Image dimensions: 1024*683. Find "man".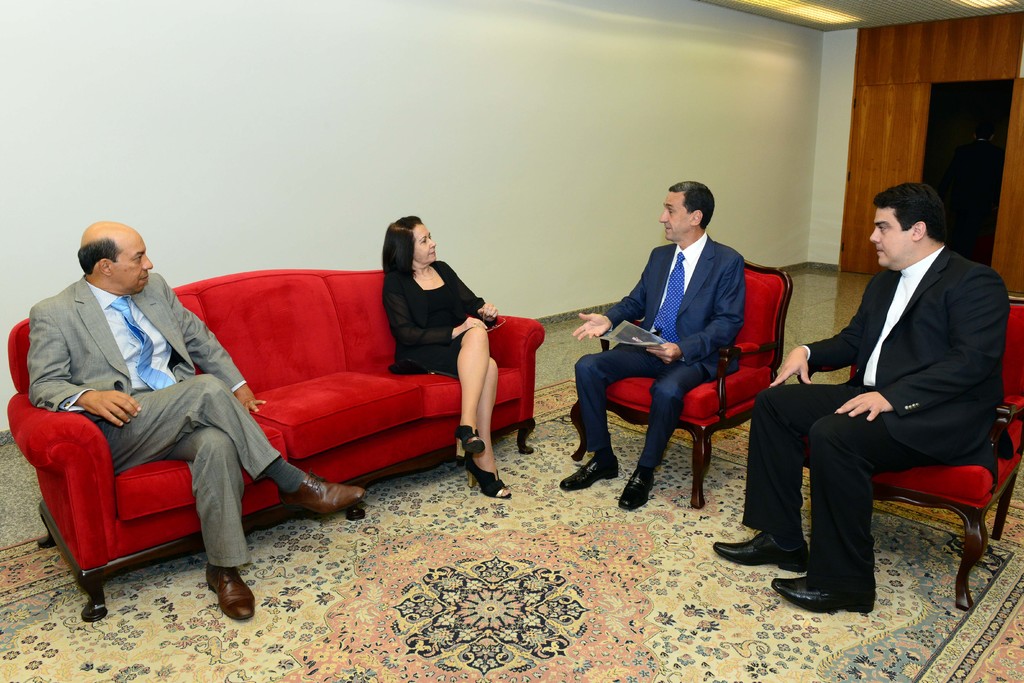
[26,220,359,620].
